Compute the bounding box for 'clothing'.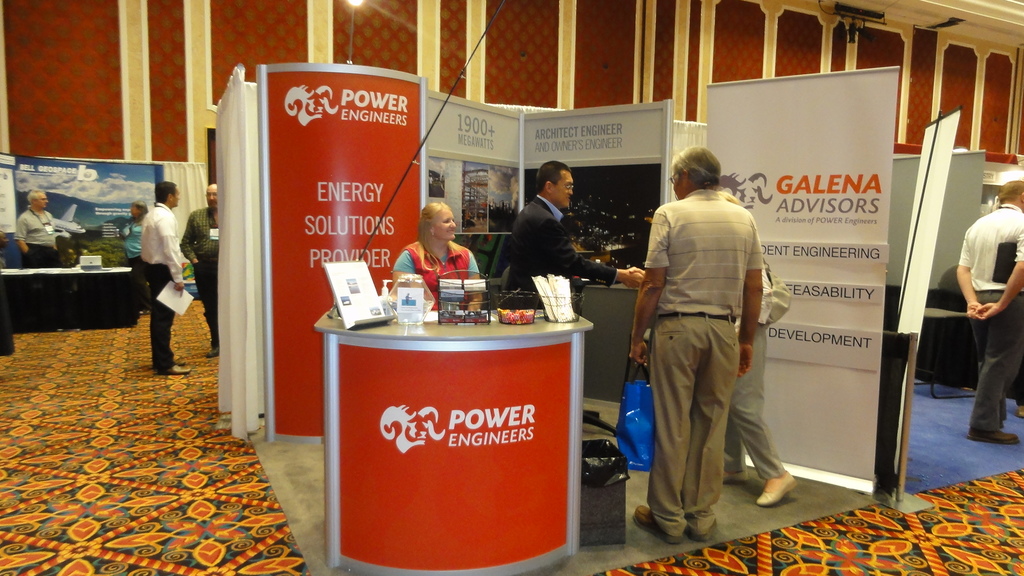
box=[504, 195, 614, 311].
